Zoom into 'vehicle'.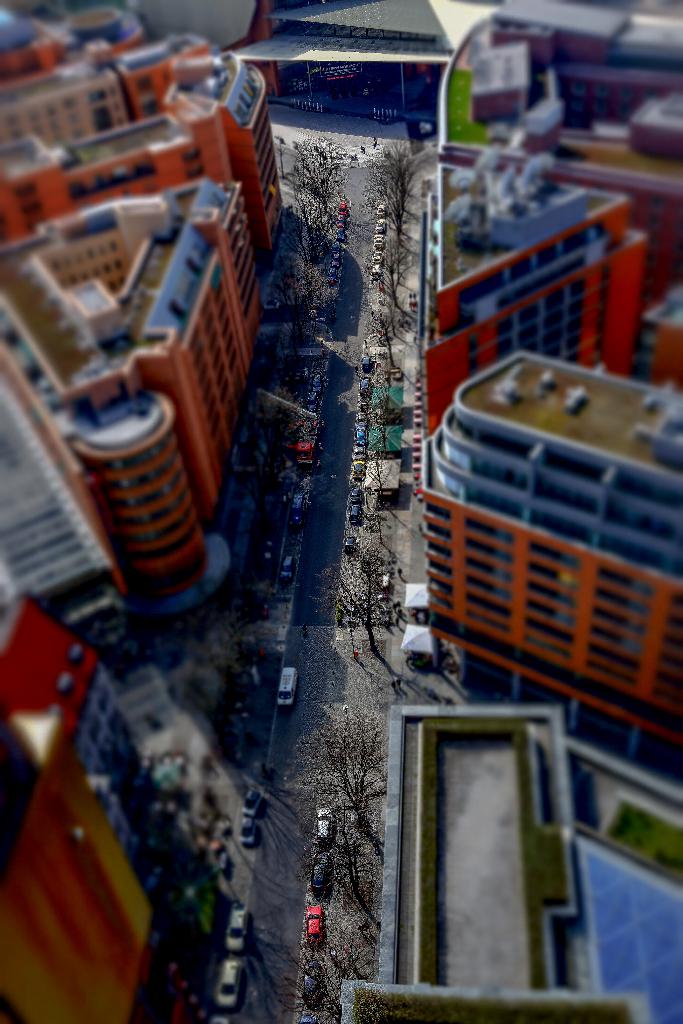
Zoom target: bbox(371, 234, 389, 248).
